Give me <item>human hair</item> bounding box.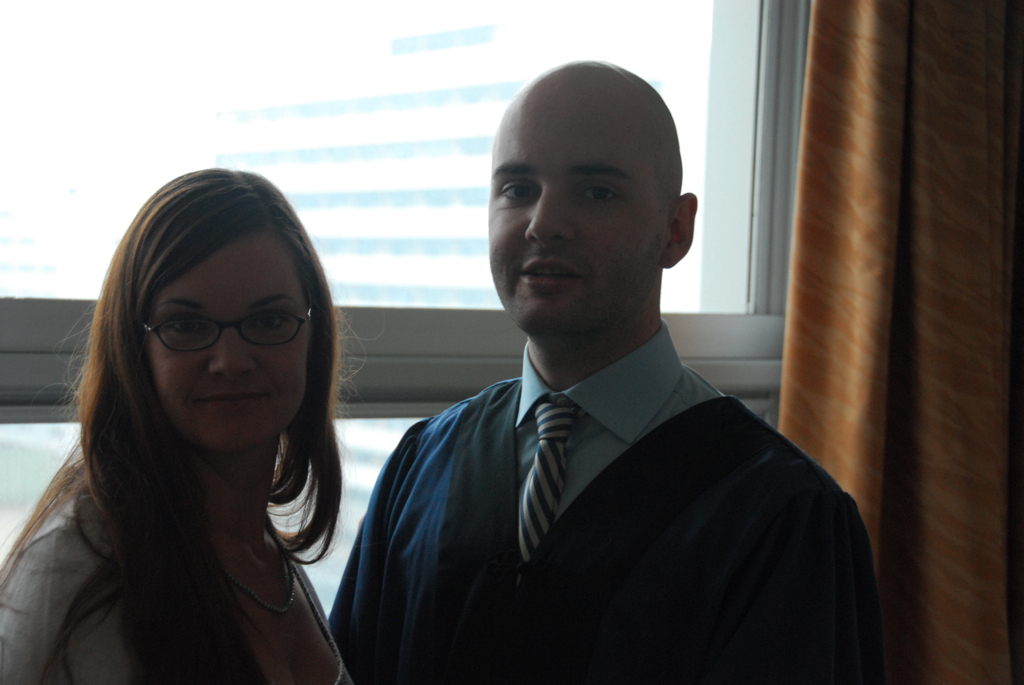
(left=47, top=165, right=332, bottom=613).
